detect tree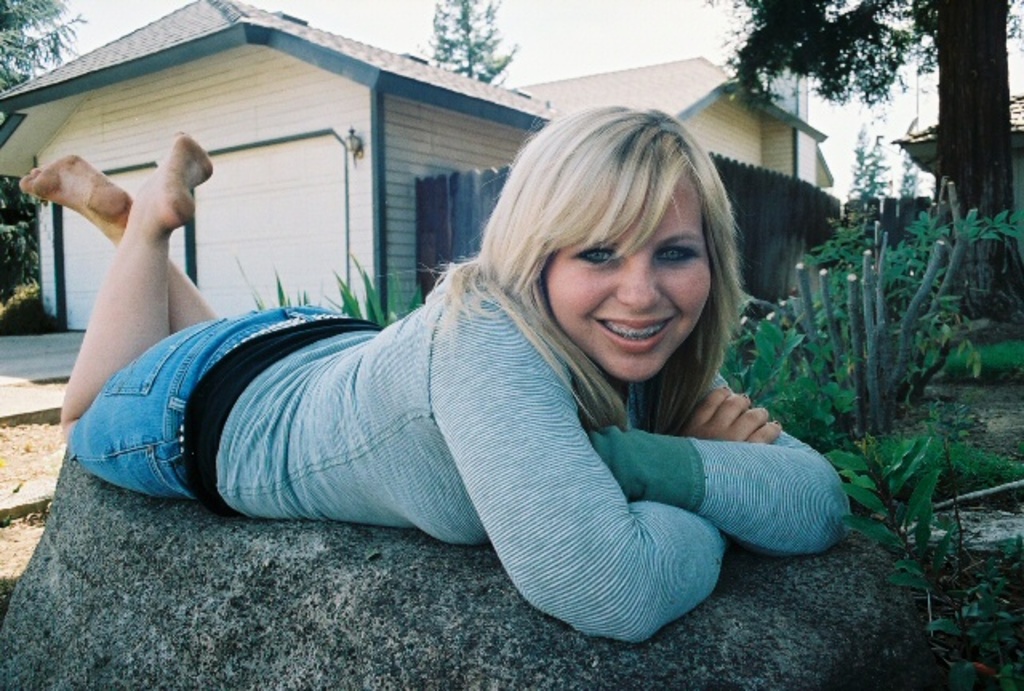
{"x1": 704, "y1": 0, "x2": 1022, "y2": 222}
